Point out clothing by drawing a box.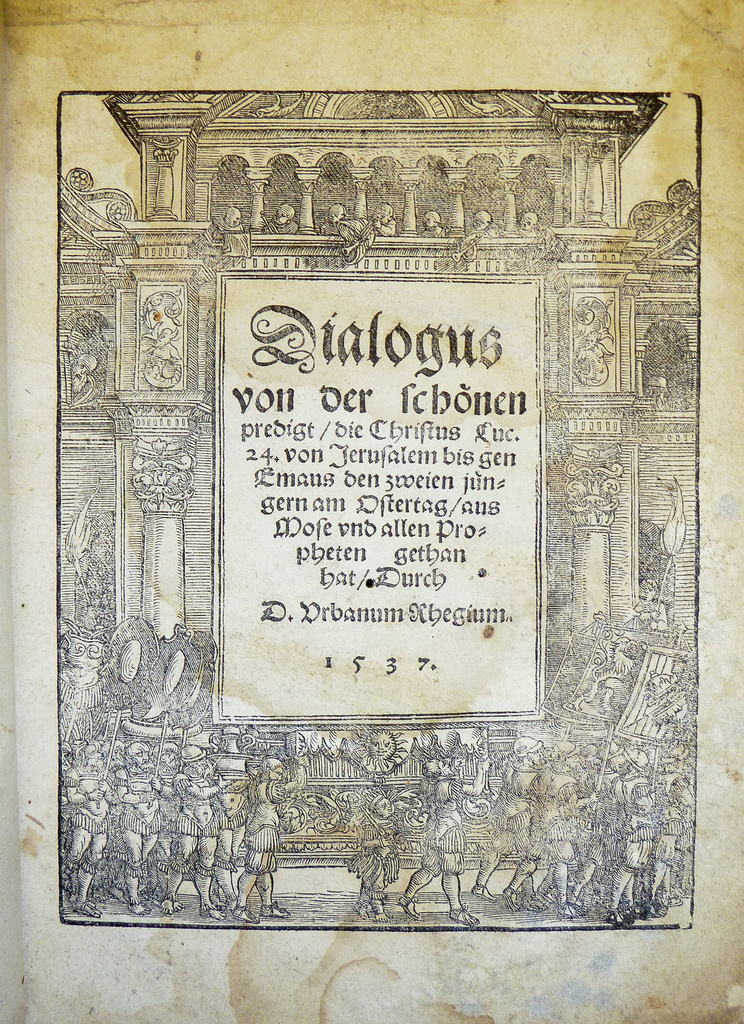
{"x1": 527, "y1": 767, "x2": 573, "y2": 867}.
